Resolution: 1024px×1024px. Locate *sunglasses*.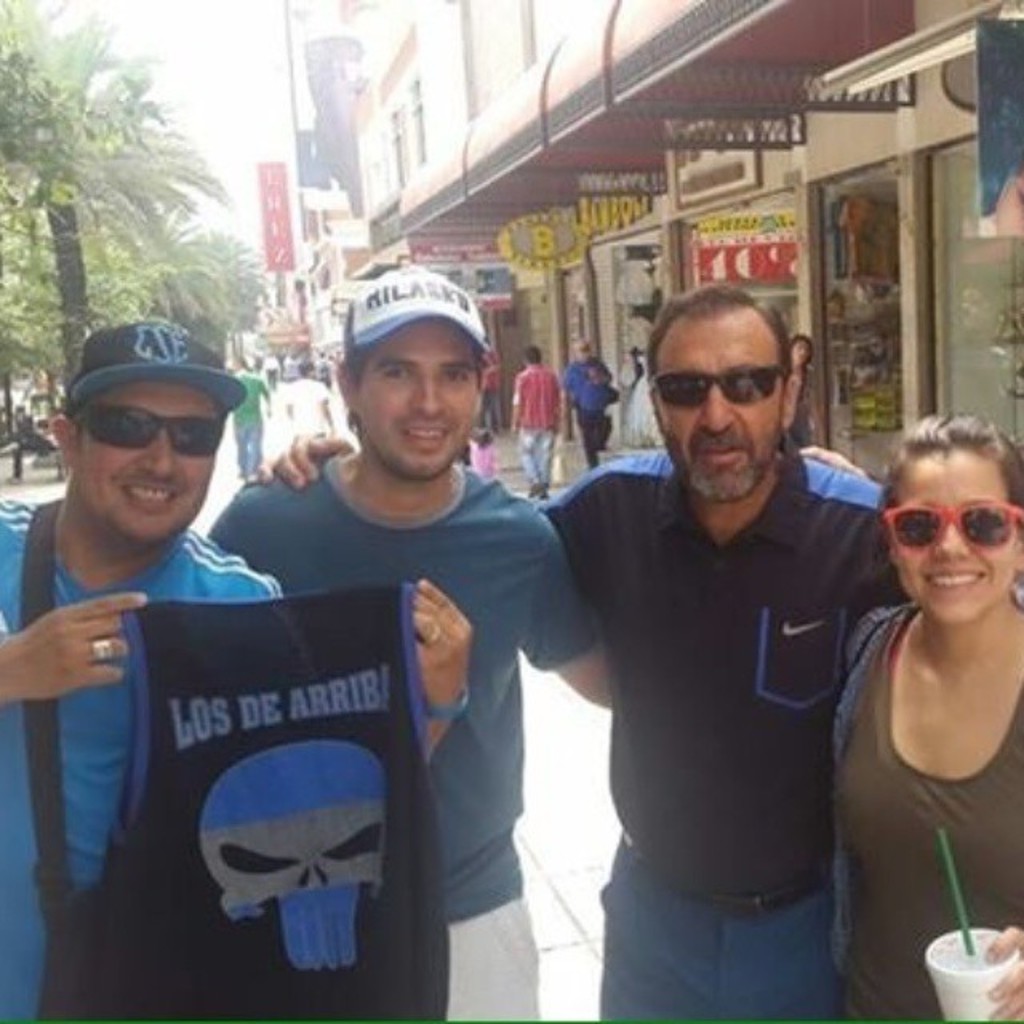
Rect(882, 501, 1022, 552).
